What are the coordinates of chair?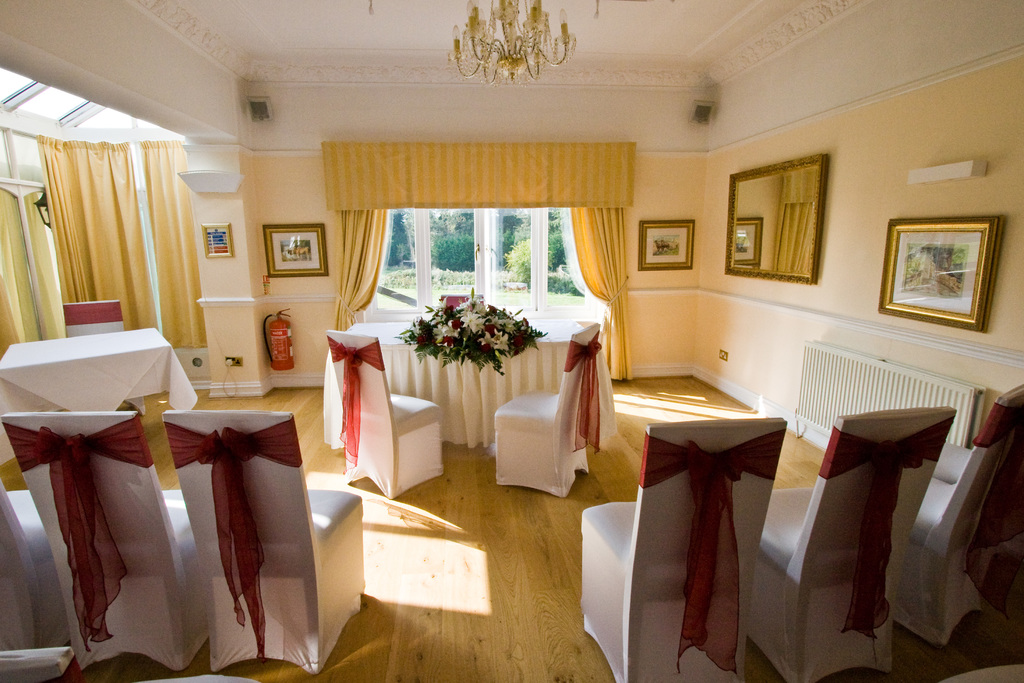
rect(908, 386, 1023, 646).
